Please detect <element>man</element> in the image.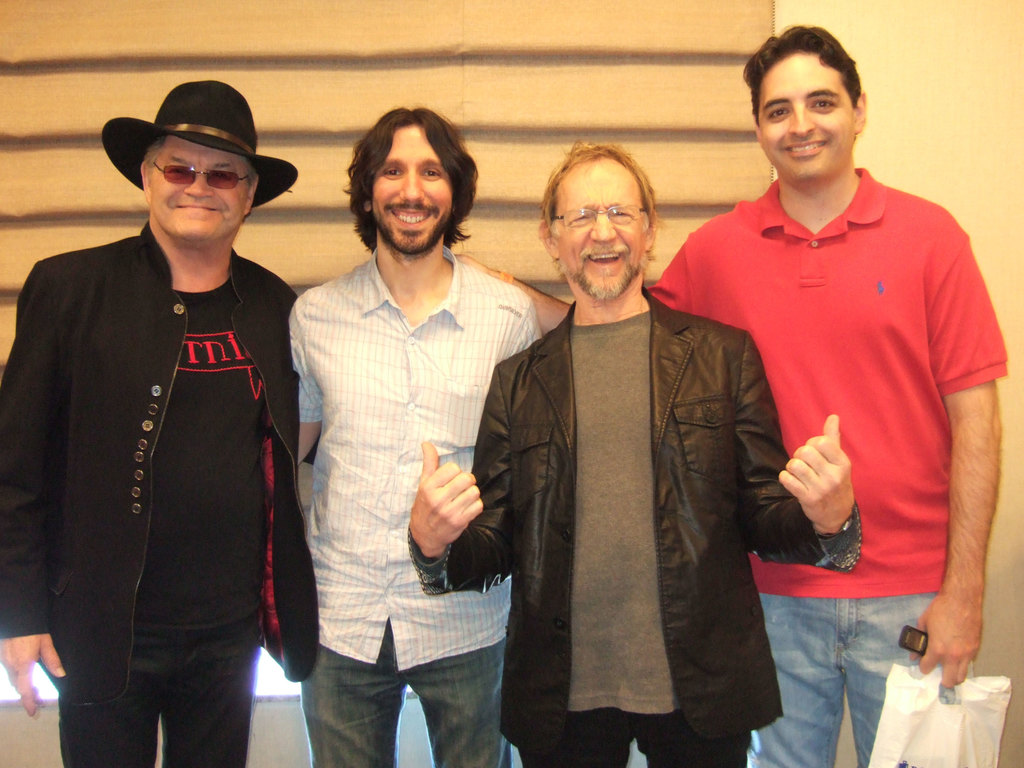
(x1=404, y1=143, x2=863, y2=767).
